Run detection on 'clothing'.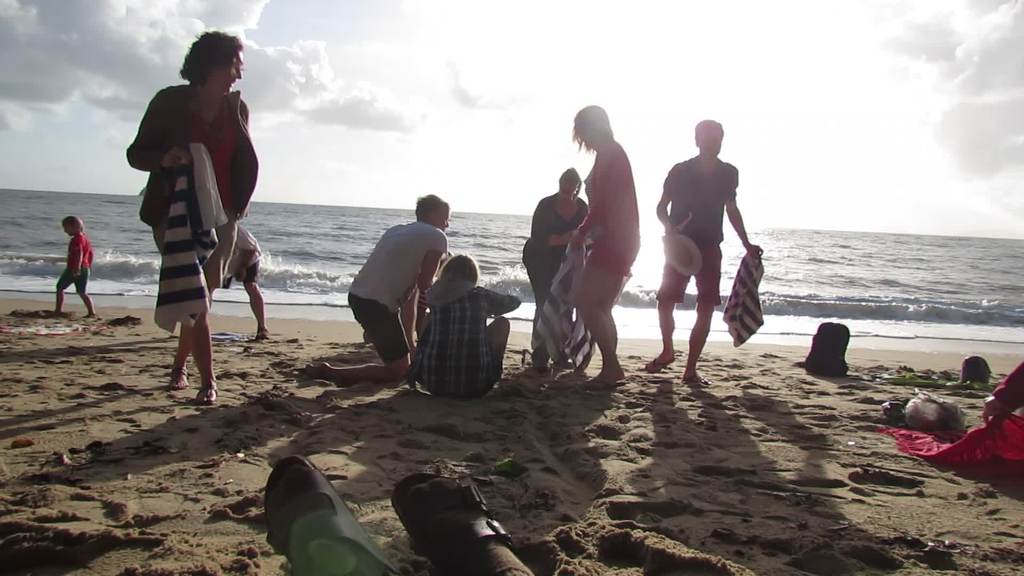
Result: crop(349, 223, 445, 360).
